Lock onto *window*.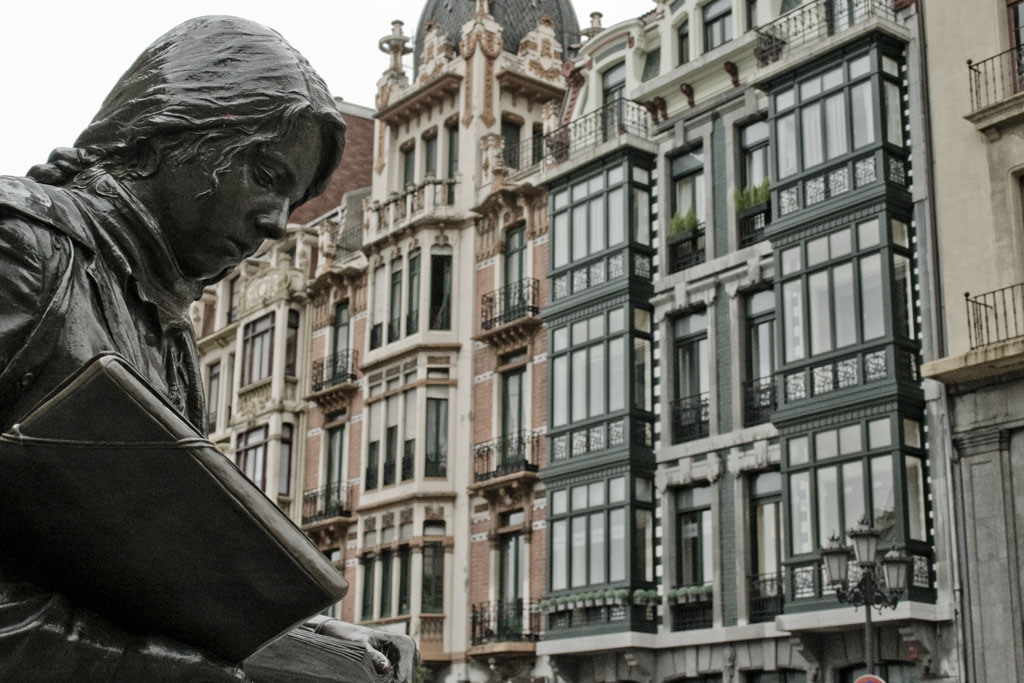
Locked: l=553, t=159, r=629, b=298.
